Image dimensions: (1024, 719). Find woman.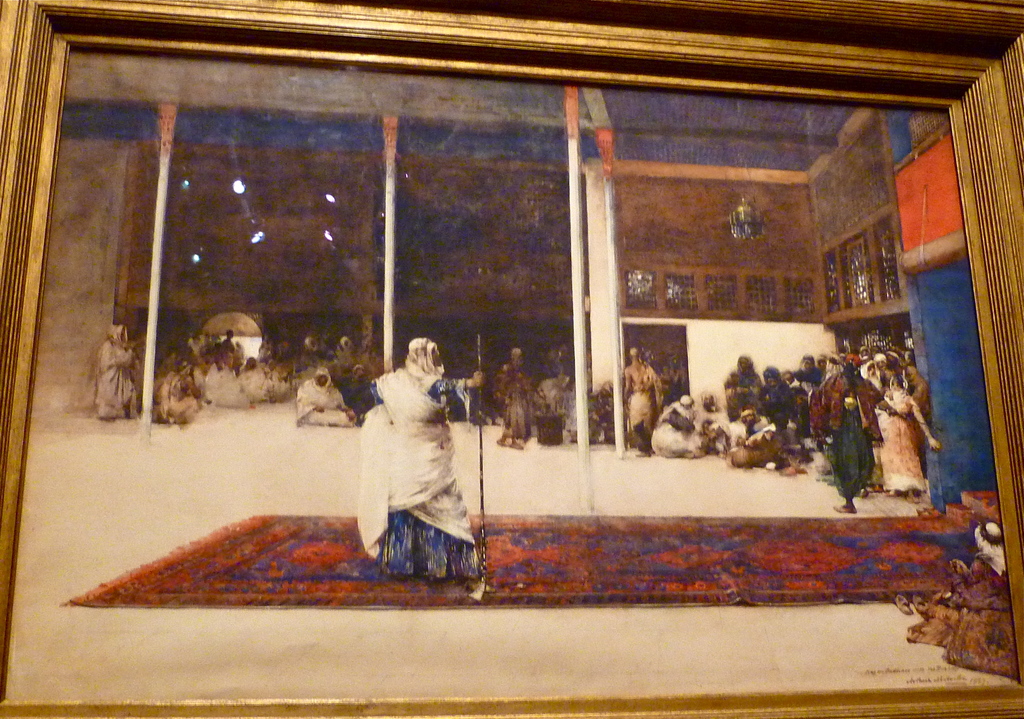
(left=332, top=311, right=506, bottom=597).
